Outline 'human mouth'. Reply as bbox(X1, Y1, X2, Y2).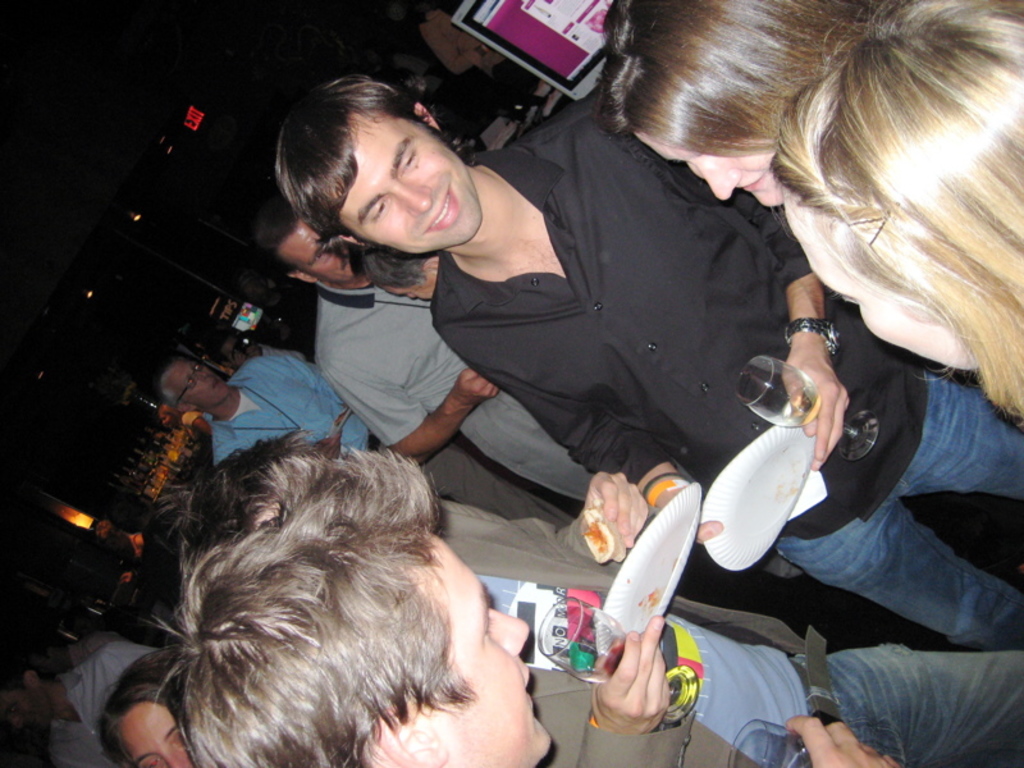
bbox(745, 165, 760, 192).
